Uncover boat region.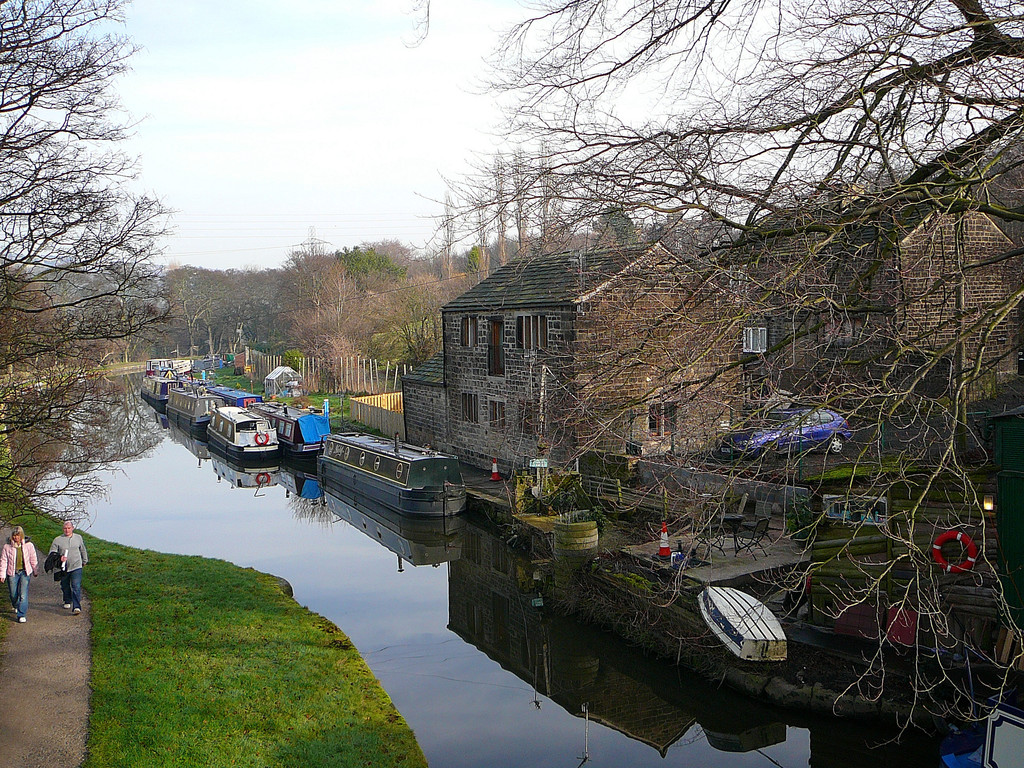
Uncovered: x1=253 y1=404 x2=321 y2=454.
